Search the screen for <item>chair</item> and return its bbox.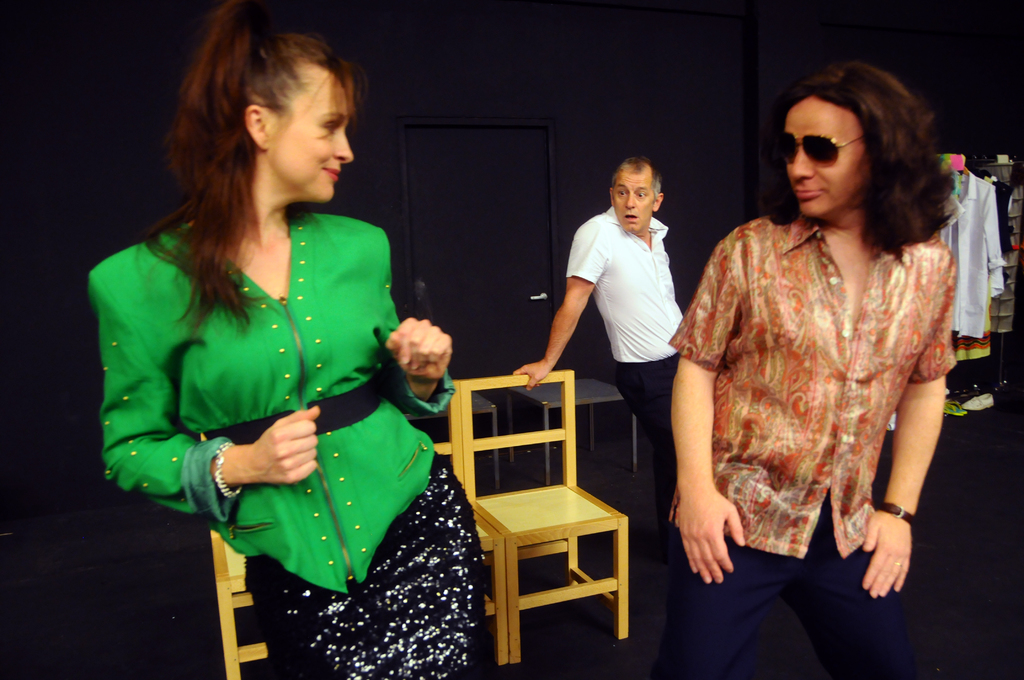
Found: x1=194 y1=438 x2=278 y2=676.
